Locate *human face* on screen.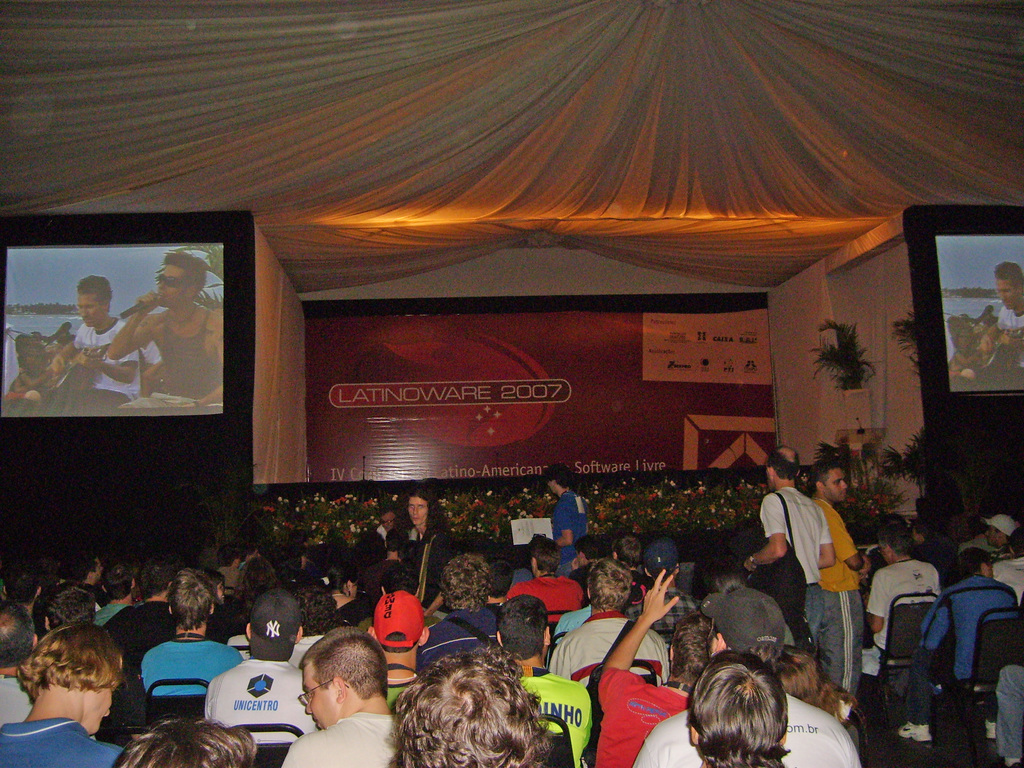
On screen at <box>410,497,428,528</box>.
